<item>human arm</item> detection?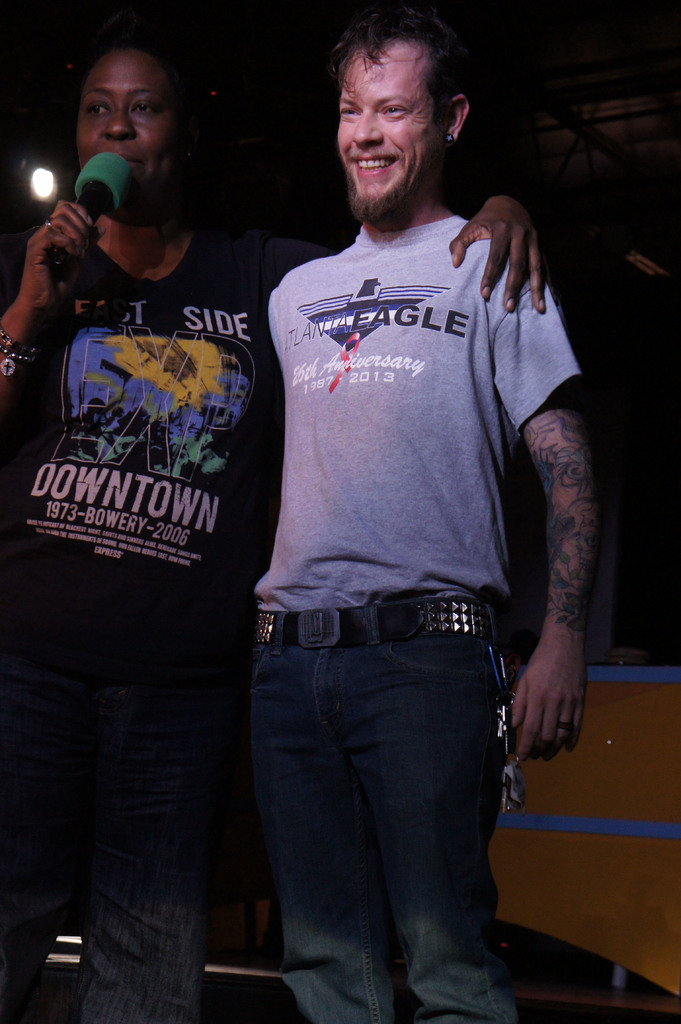
[463, 257, 619, 755]
